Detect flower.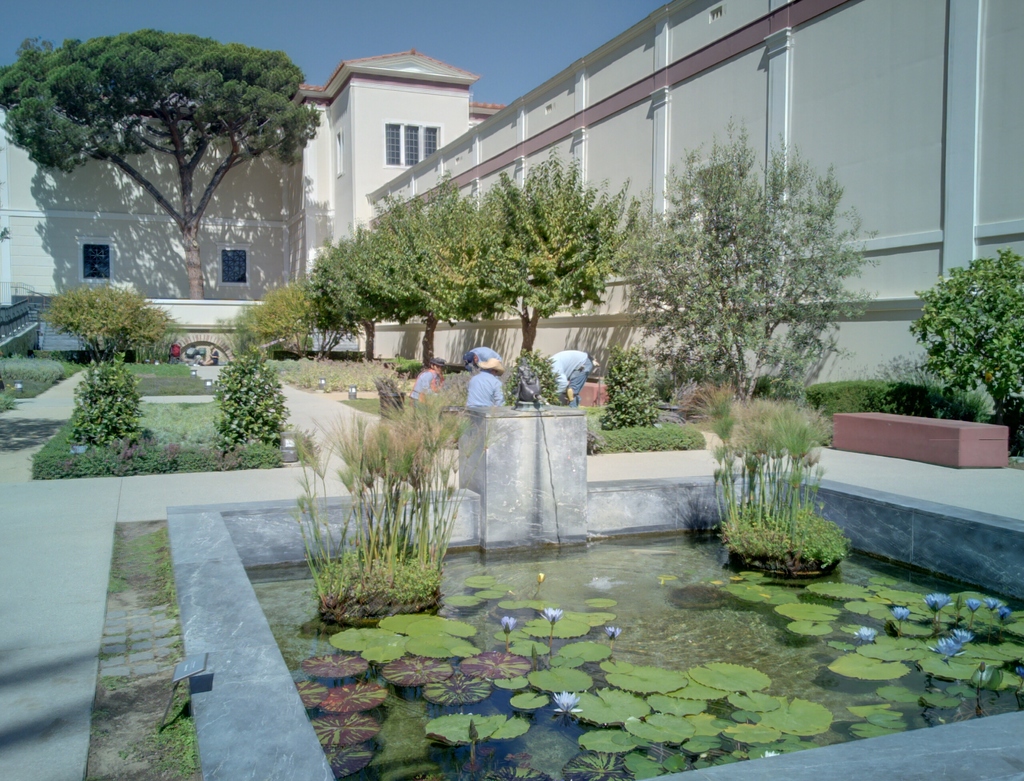
Detected at [858, 624, 876, 642].
